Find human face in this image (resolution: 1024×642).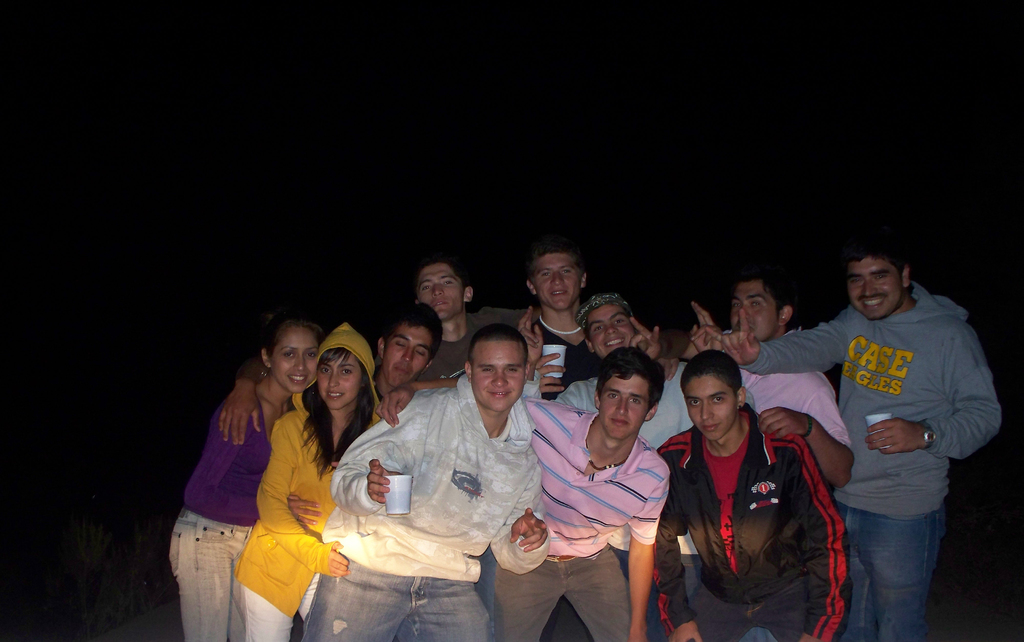
<bbox>586, 299, 639, 359</bbox>.
